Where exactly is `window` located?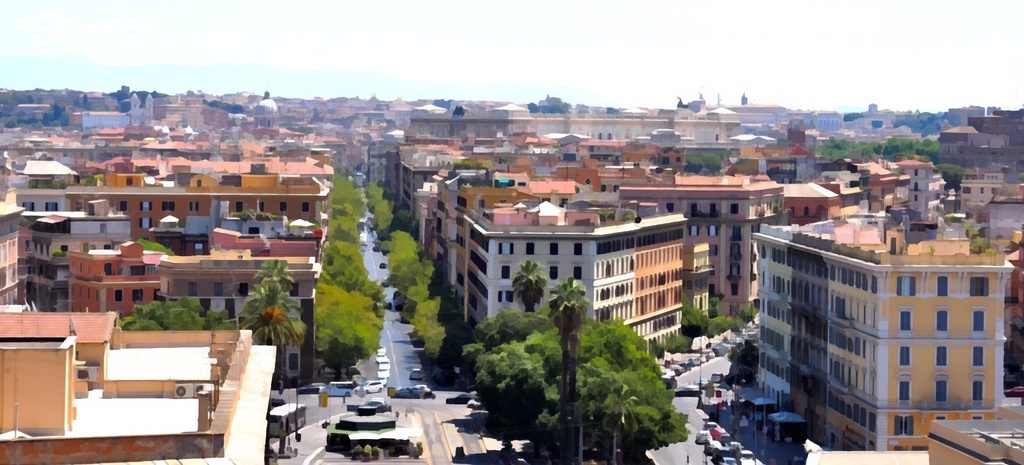
Its bounding box is Rect(281, 201, 289, 214).
